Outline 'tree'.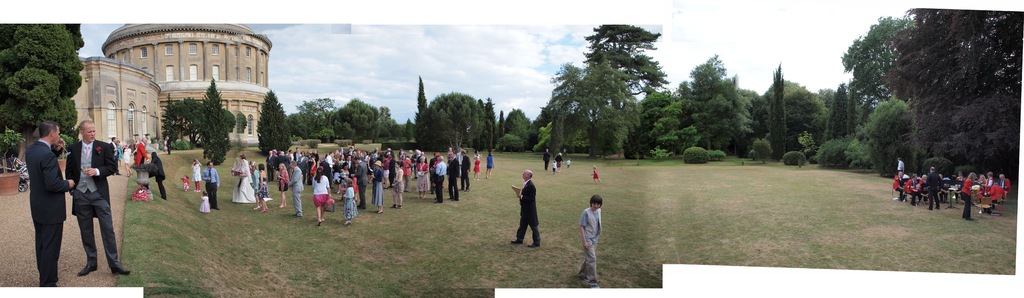
Outline: (x1=870, y1=91, x2=916, y2=179).
